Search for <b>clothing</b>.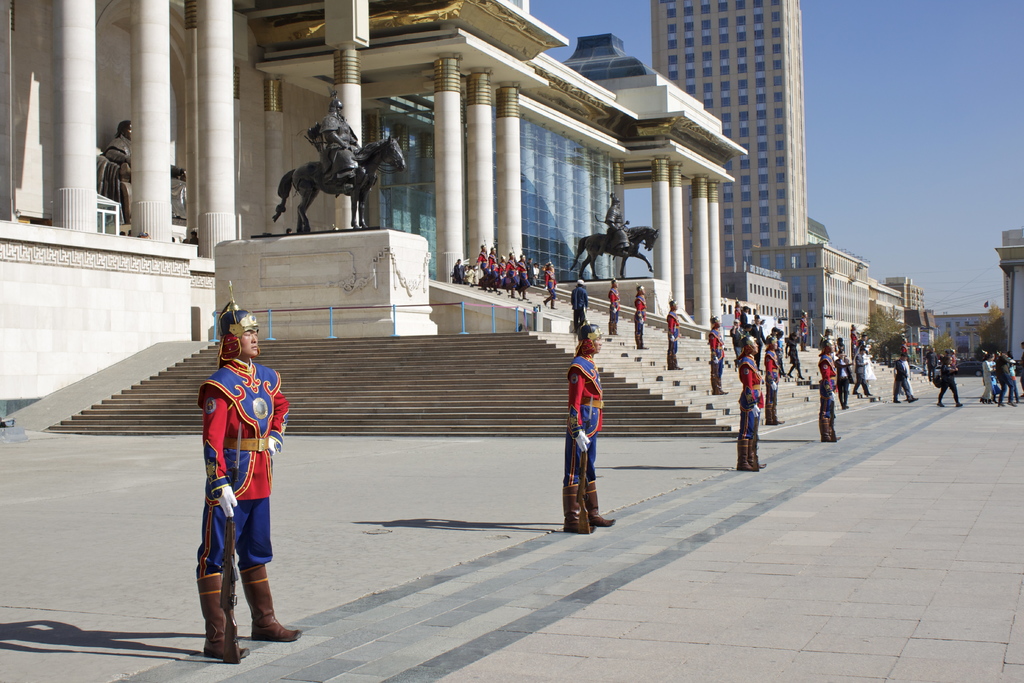
Found at [x1=198, y1=351, x2=293, y2=579].
